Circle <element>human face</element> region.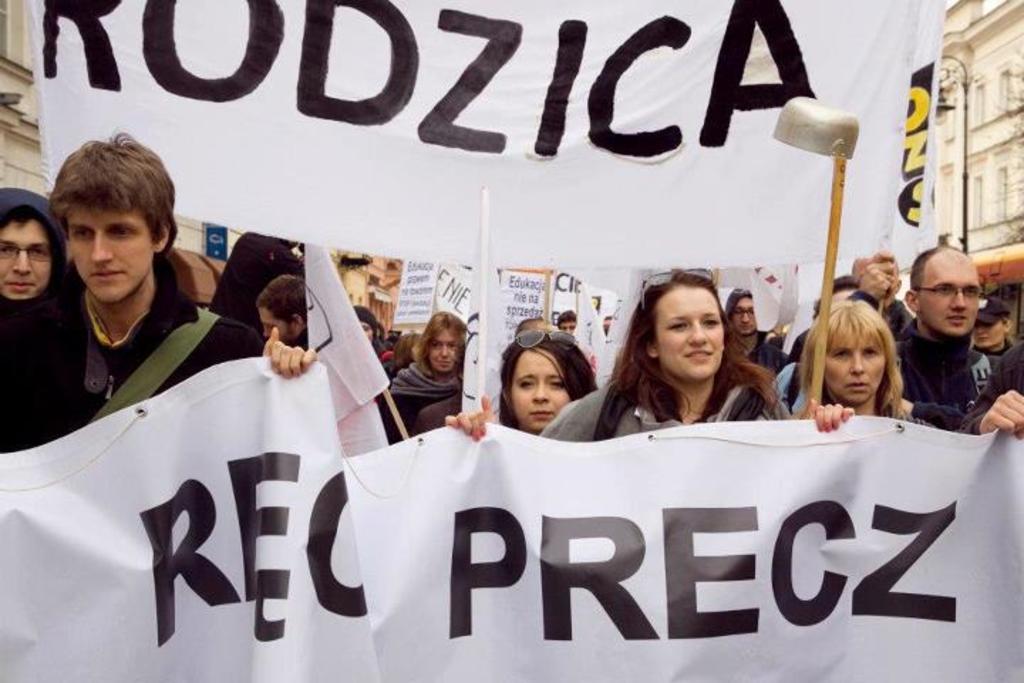
Region: bbox=(562, 320, 576, 330).
